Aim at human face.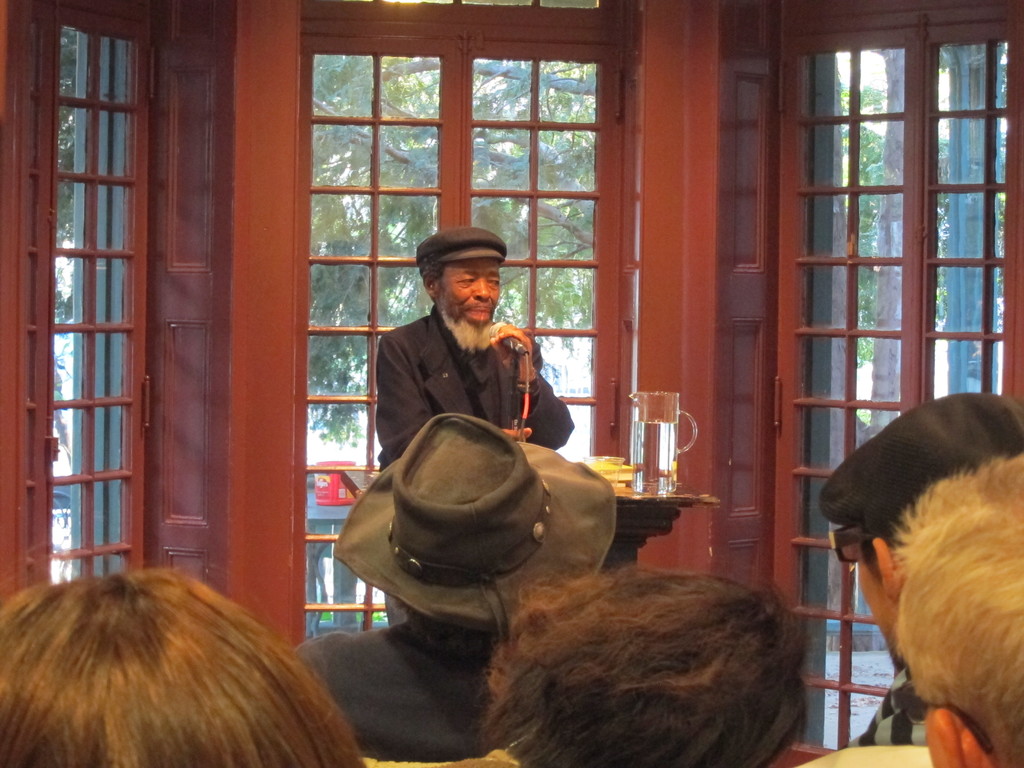
Aimed at crop(852, 547, 901, 671).
